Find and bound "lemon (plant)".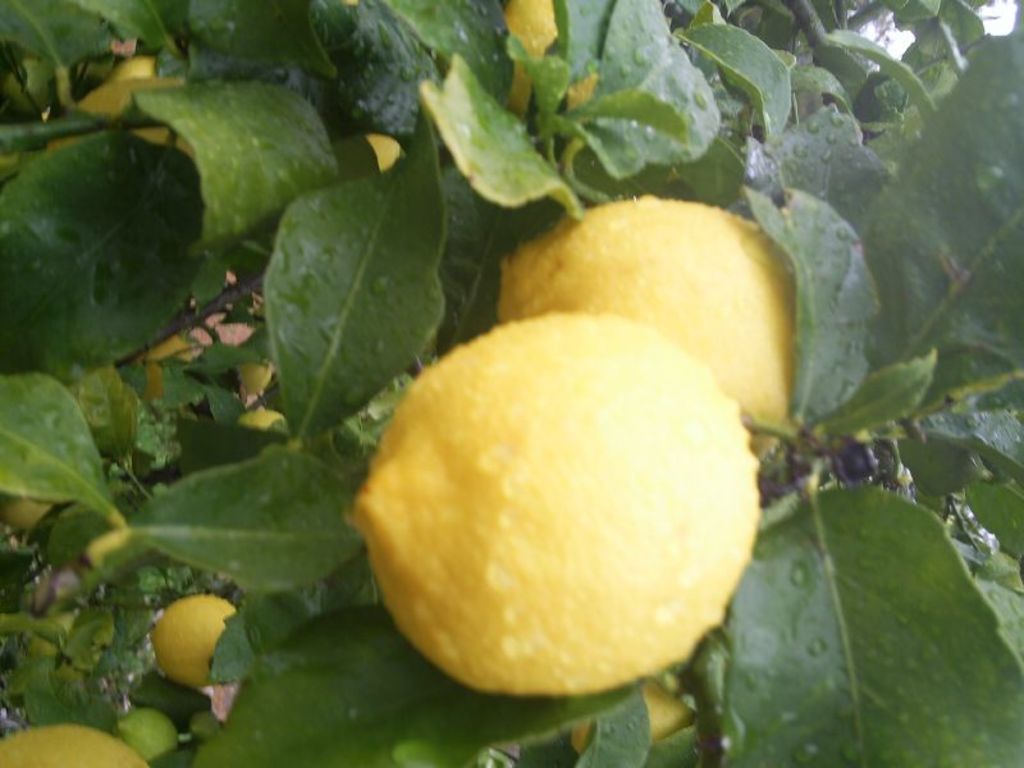
Bound: 572/681/698/750.
